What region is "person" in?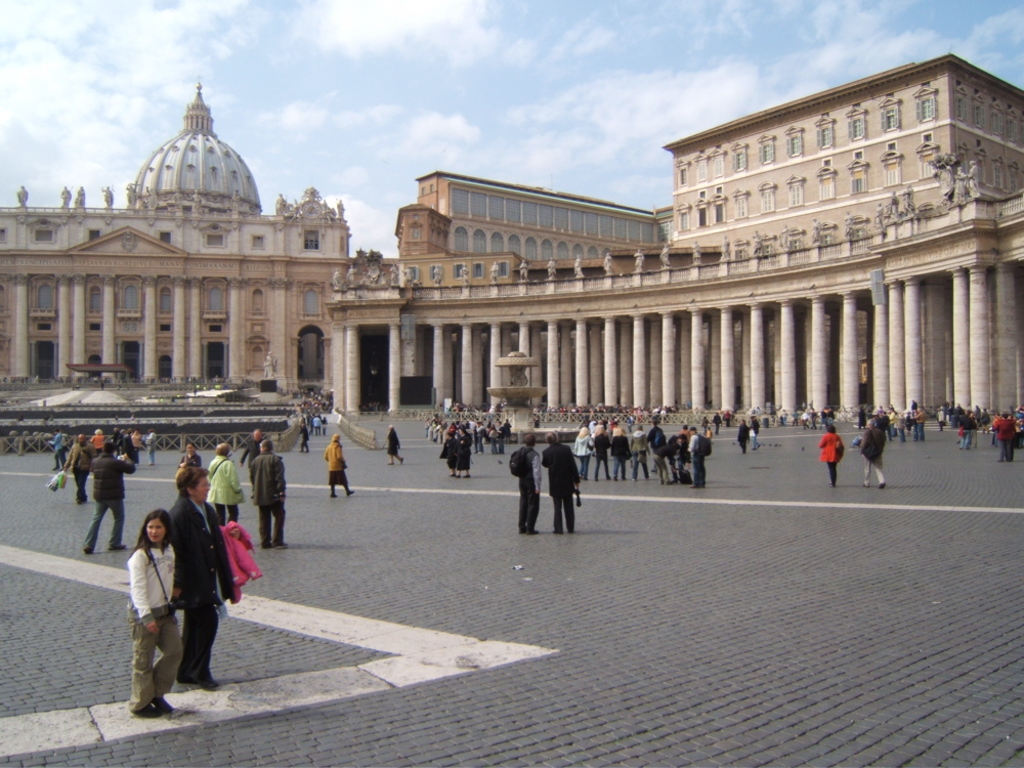
991, 413, 1014, 474.
